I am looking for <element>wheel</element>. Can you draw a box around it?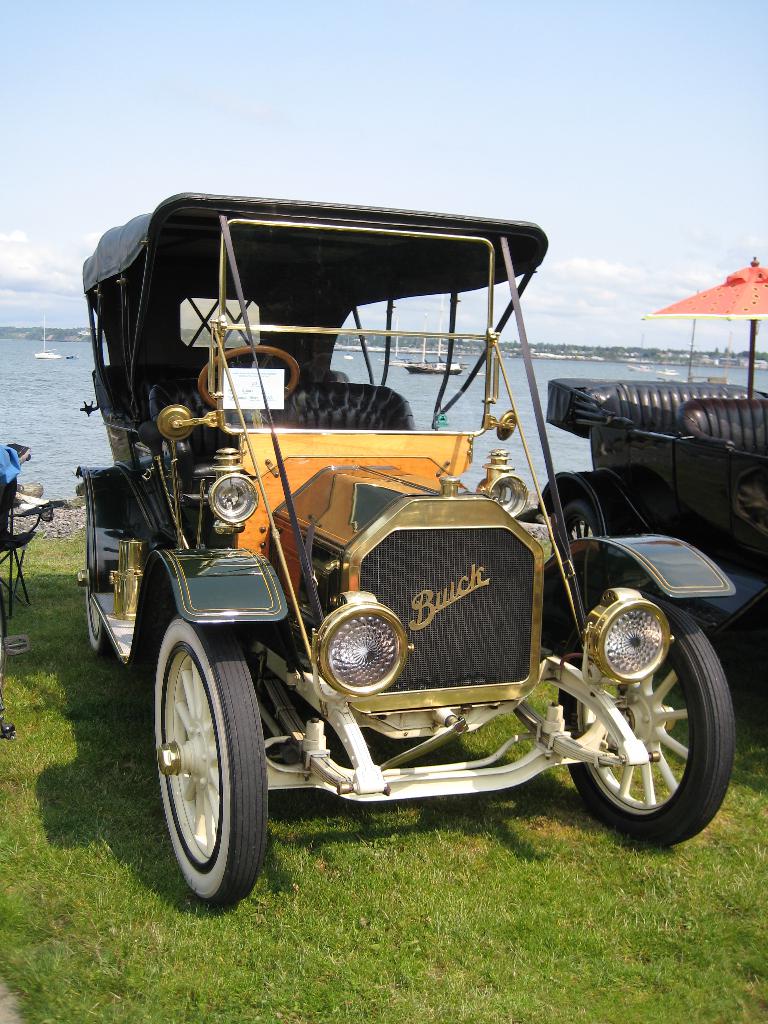
Sure, the bounding box is detection(197, 348, 302, 416).
